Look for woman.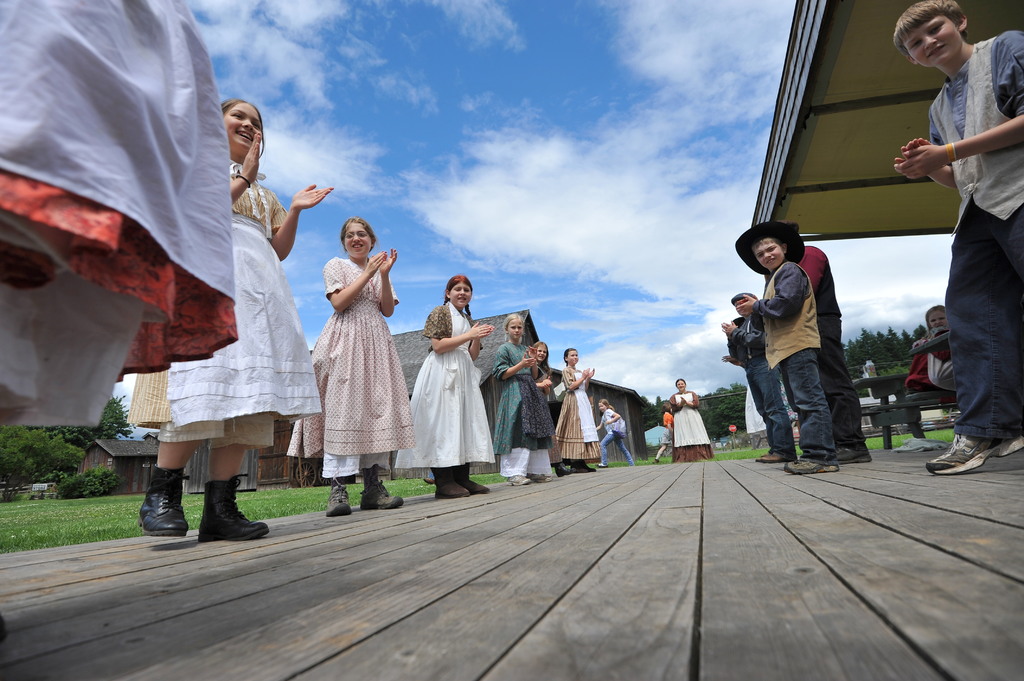
Found: Rect(591, 394, 641, 476).
